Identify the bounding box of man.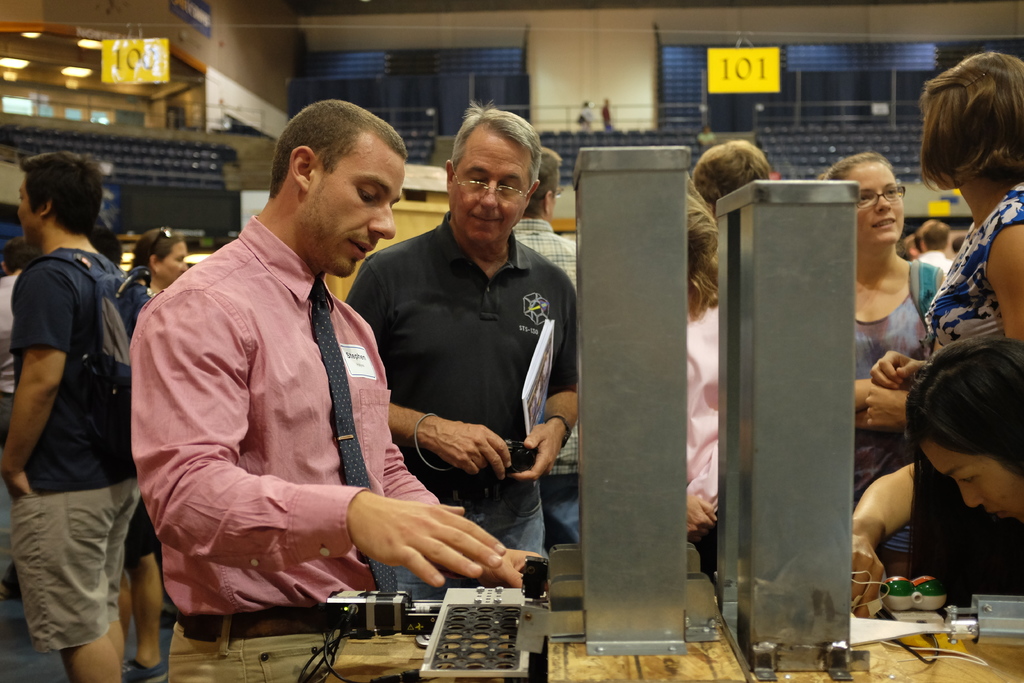
crop(127, 100, 486, 657).
